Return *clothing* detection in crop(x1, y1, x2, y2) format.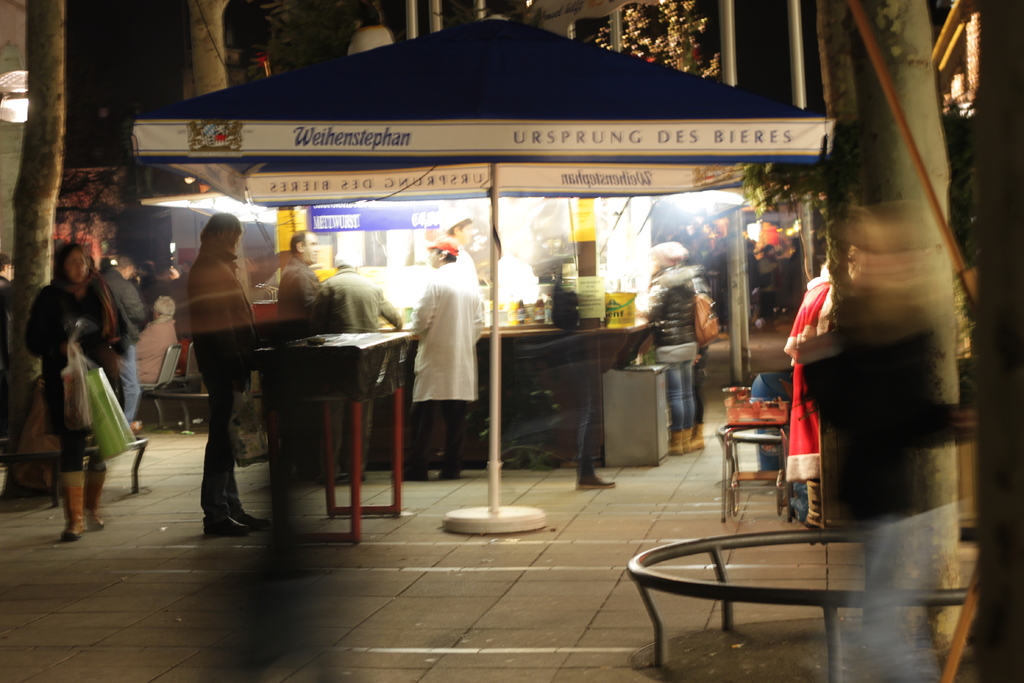
crop(0, 280, 17, 418).
